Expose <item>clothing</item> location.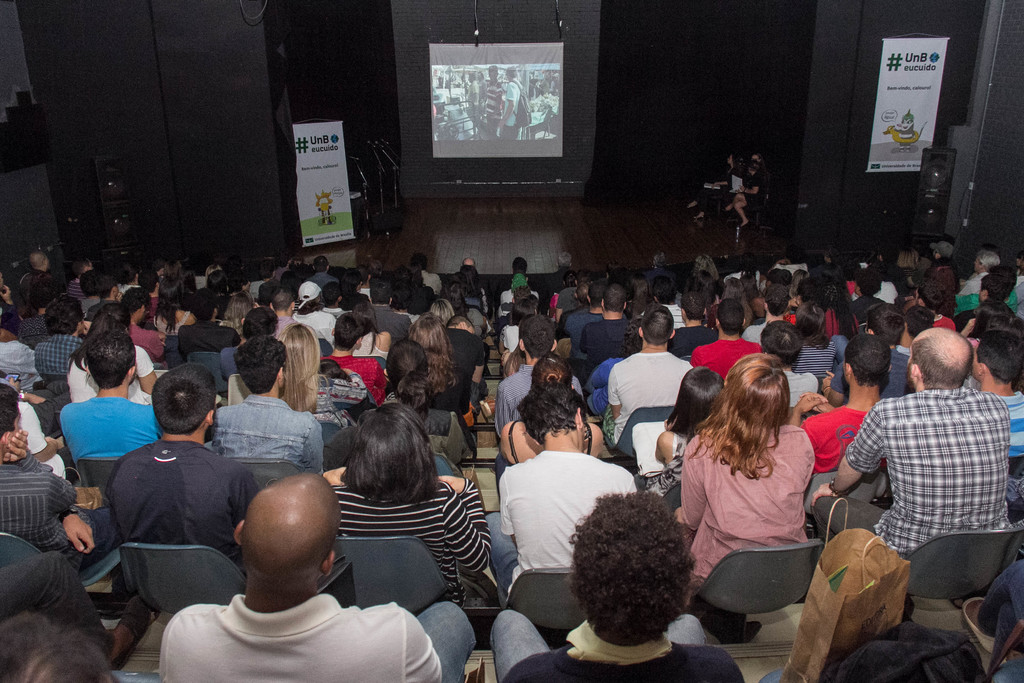
Exposed at Rect(323, 352, 384, 409).
